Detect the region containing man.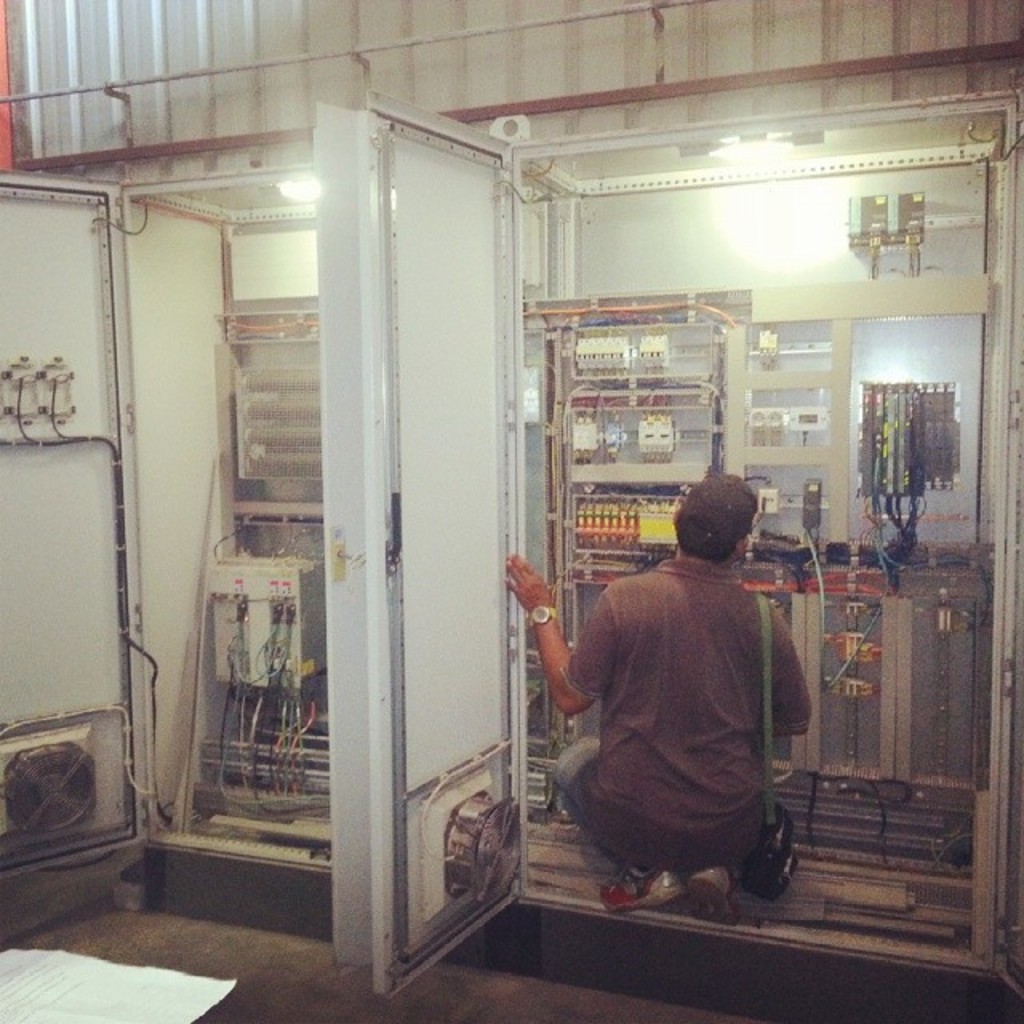
rect(541, 472, 818, 922).
